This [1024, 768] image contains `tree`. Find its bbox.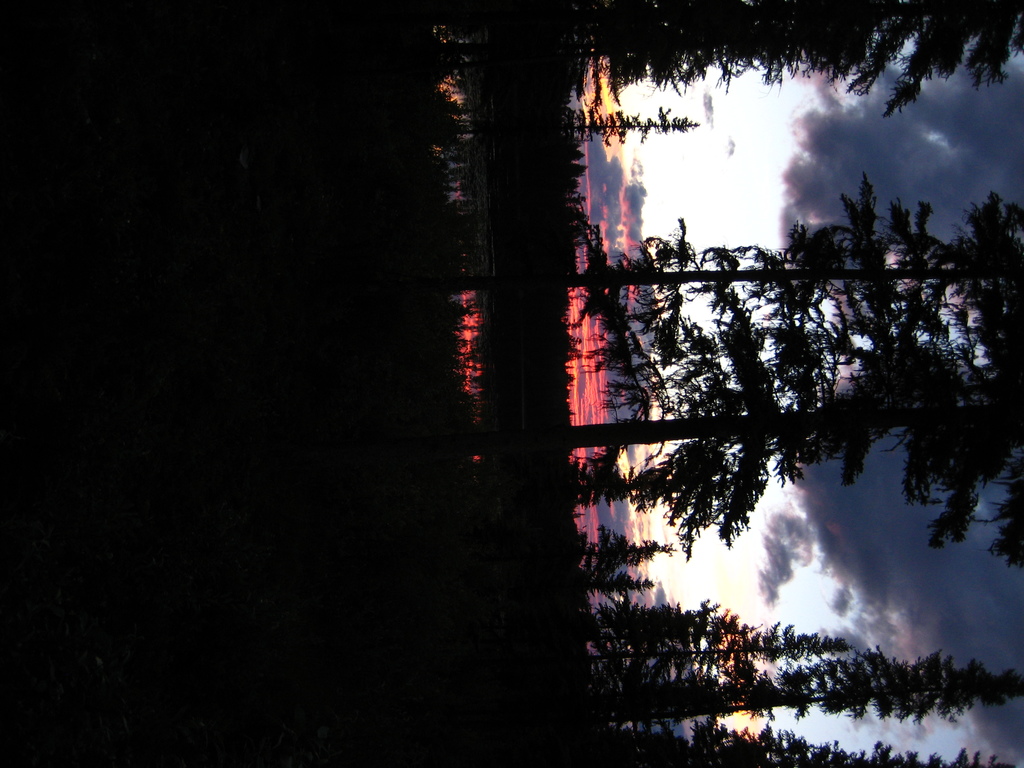
bbox=(428, 0, 1023, 120).
